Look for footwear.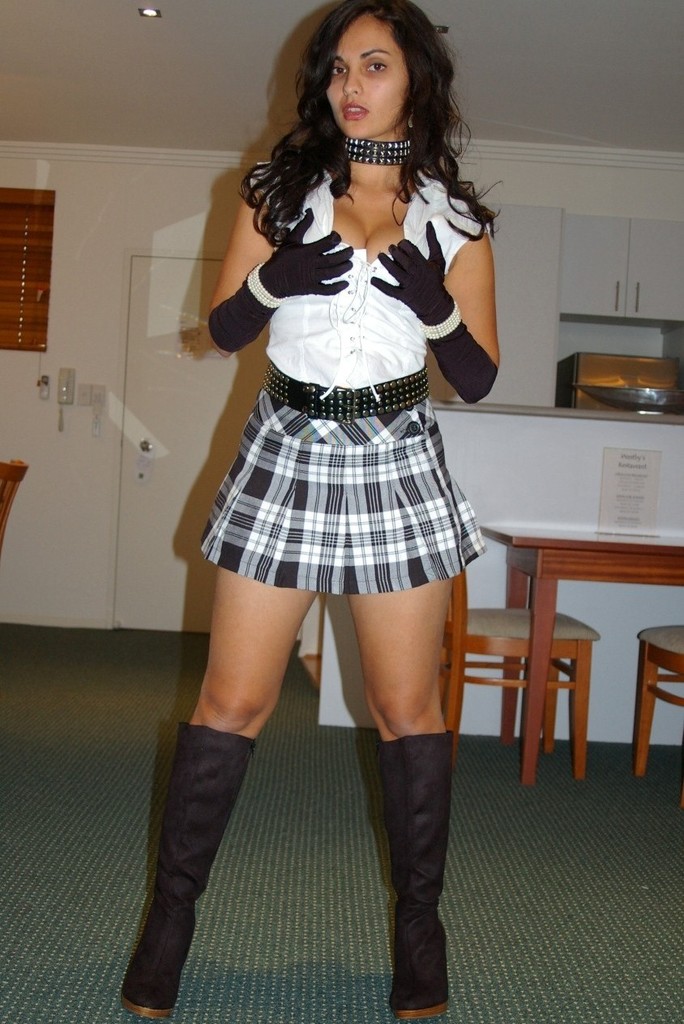
Found: <region>126, 714, 263, 1020</region>.
